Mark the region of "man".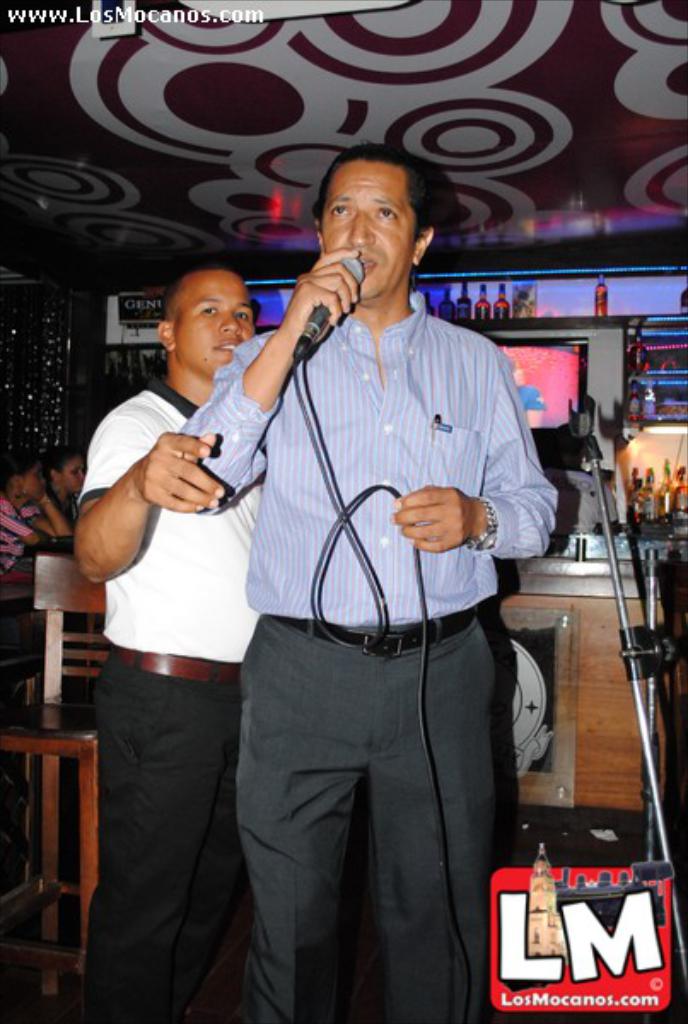
Region: {"x1": 167, "y1": 143, "x2": 582, "y2": 1014}.
